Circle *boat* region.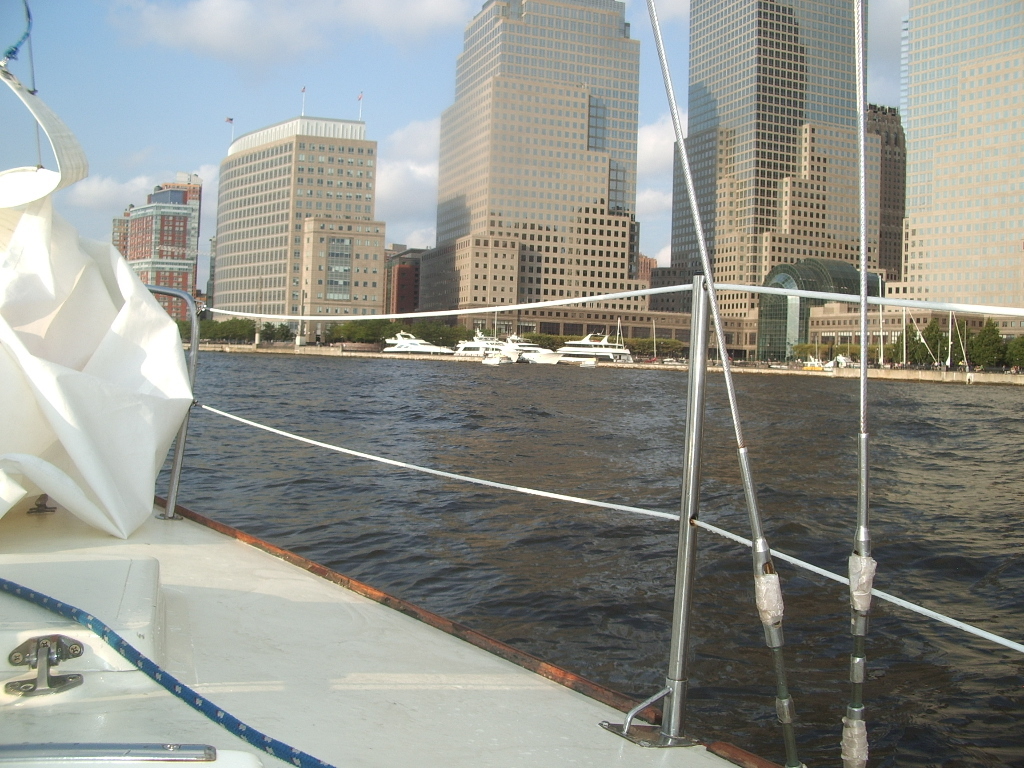
Region: detection(502, 331, 568, 366).
